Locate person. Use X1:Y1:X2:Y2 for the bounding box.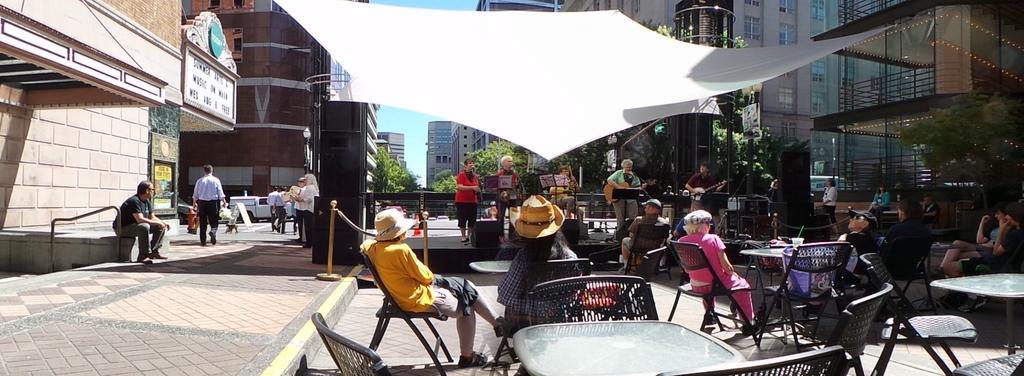
455:155:486:247.
